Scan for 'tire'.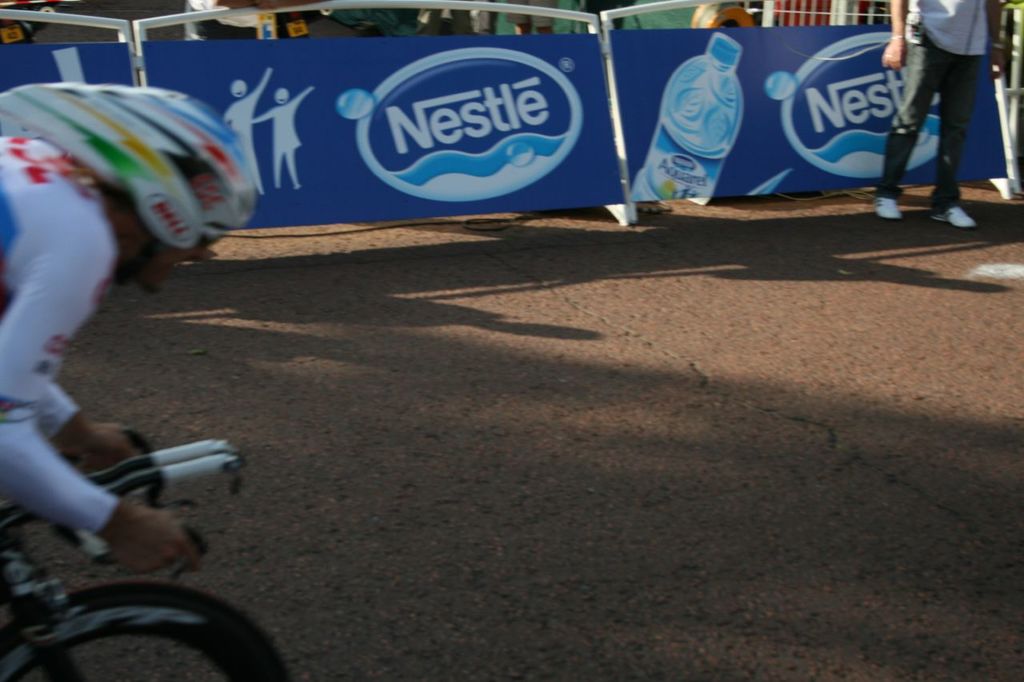
Scan result: region(4, 567, 285, 681).
